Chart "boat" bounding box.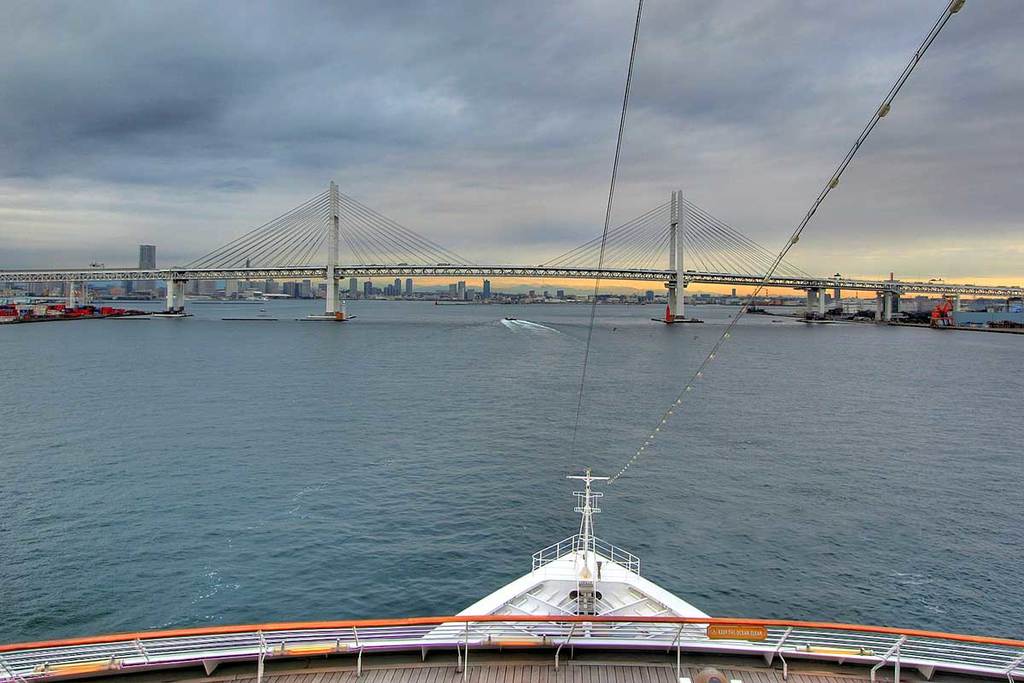
Charted: (left=0, top=0, right=1023, bottom=682).
